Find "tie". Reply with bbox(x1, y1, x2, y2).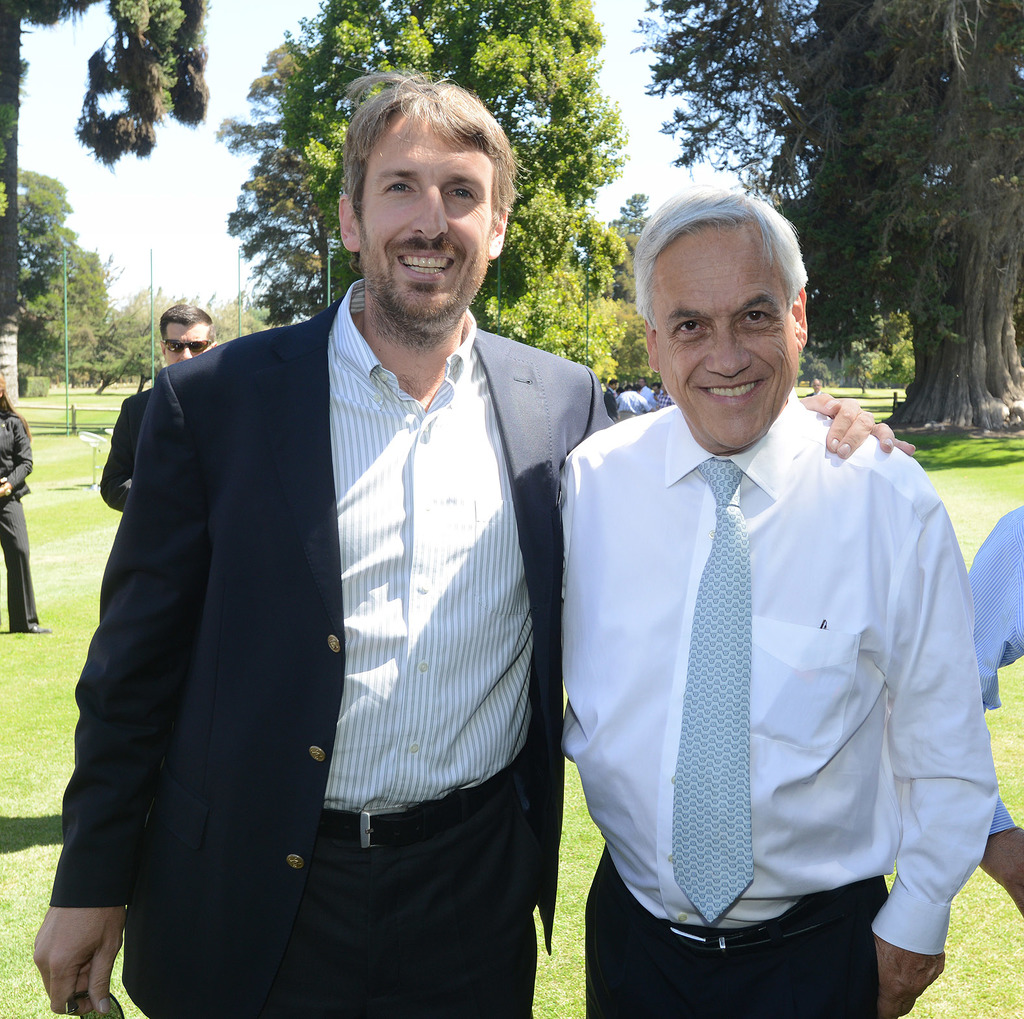
bbox(666, 459, 757, 923).
